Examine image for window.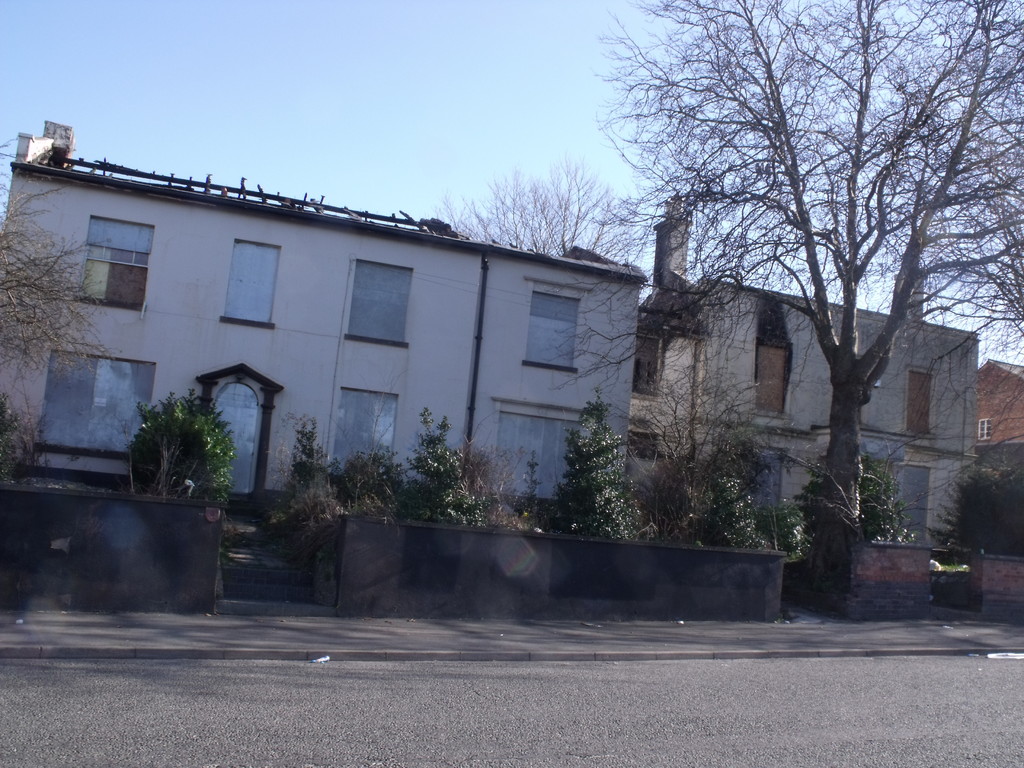
Examination result: (514, 284, 586, 376).
